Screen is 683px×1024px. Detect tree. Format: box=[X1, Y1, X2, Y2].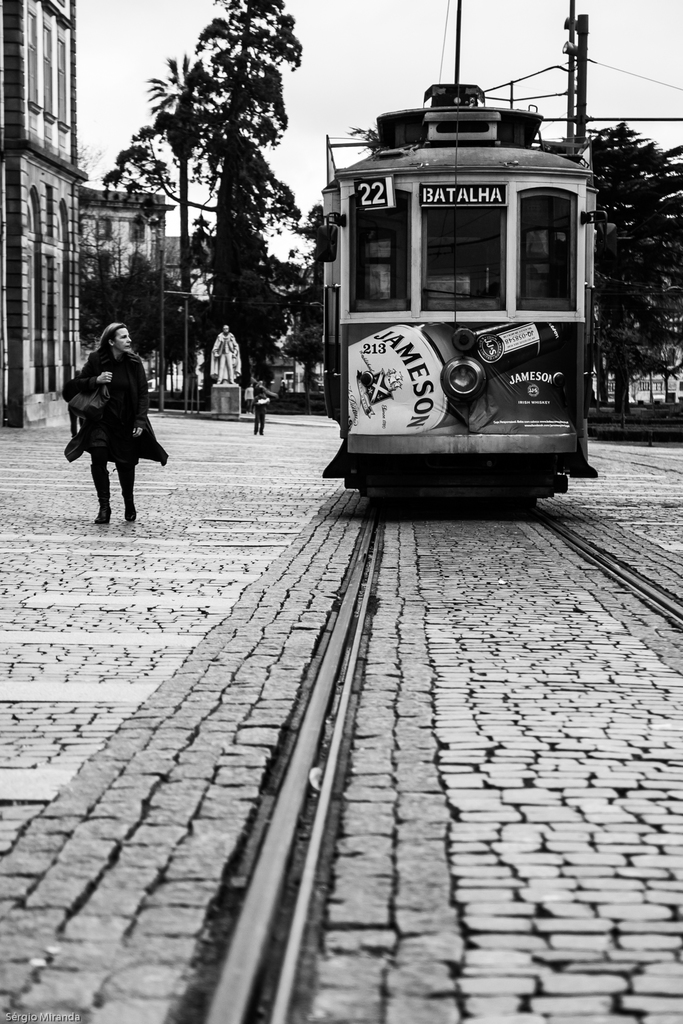
box=[72, 250, 222, 405].
